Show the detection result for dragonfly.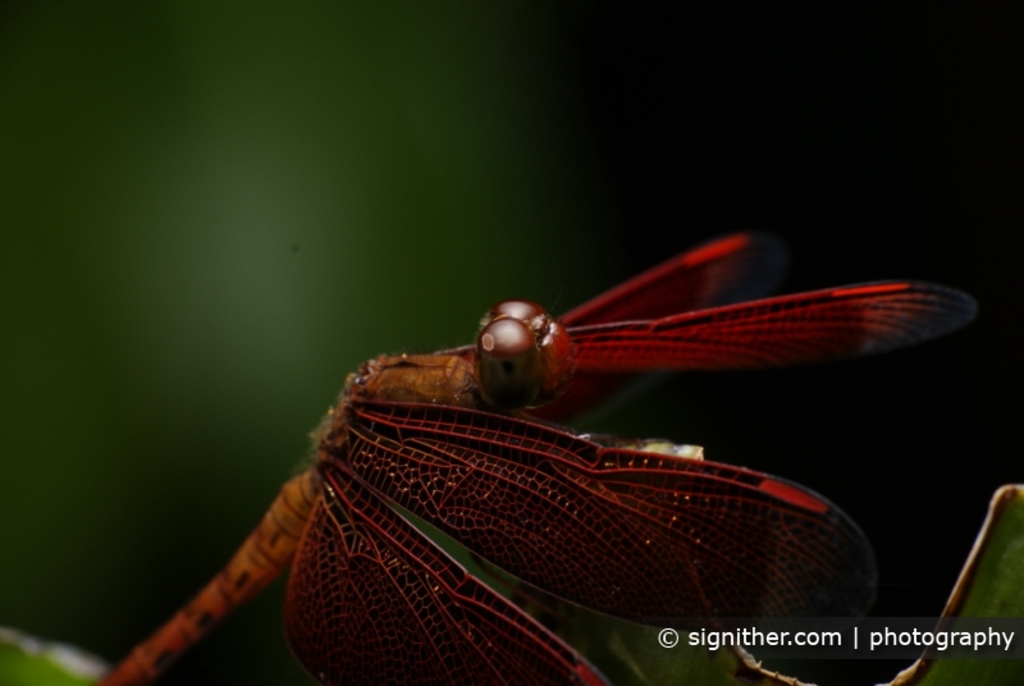
Rect(69, 205, 966, 685).
